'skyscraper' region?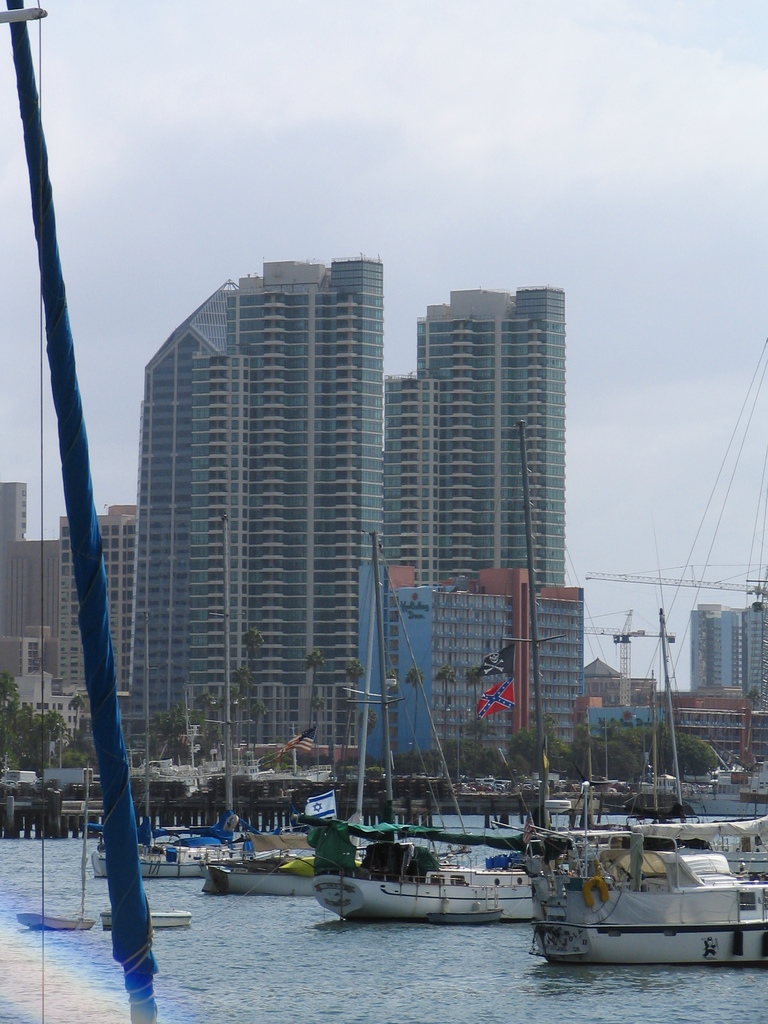
bbox(413, 285, 568, 591)
